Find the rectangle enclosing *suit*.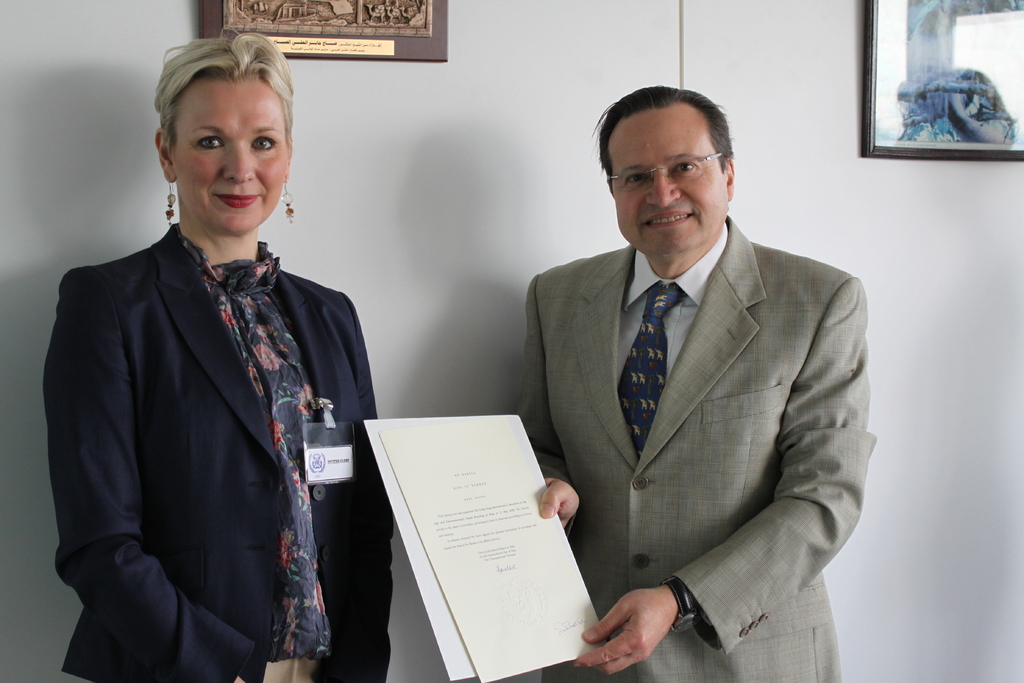
crop(508, 214, 872, 682).
